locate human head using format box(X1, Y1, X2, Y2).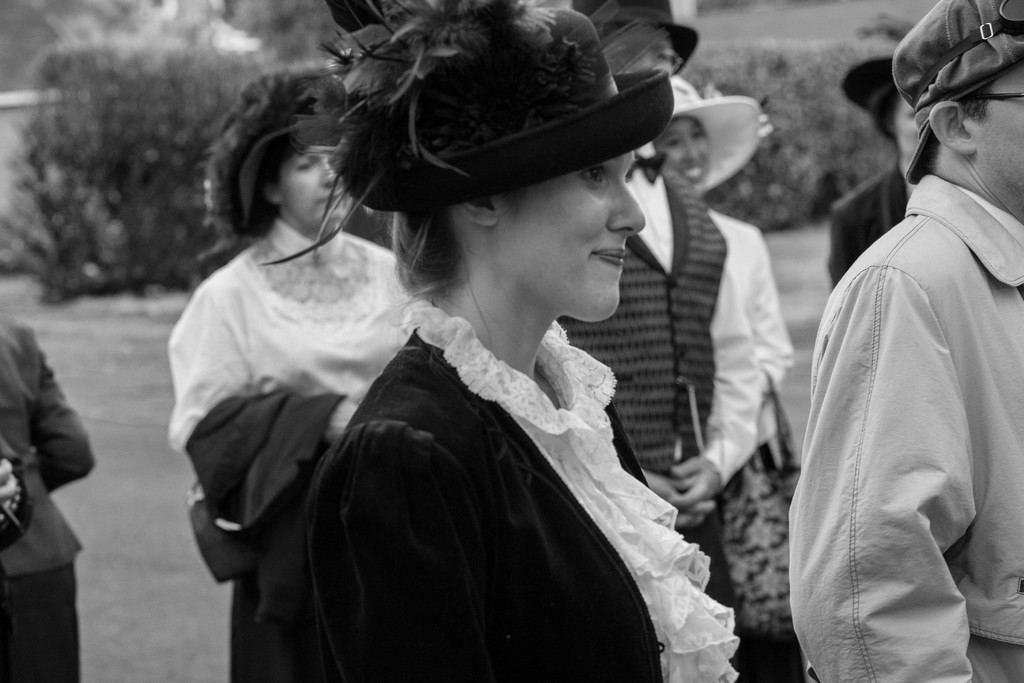
box(655, 75, 716, 195).
